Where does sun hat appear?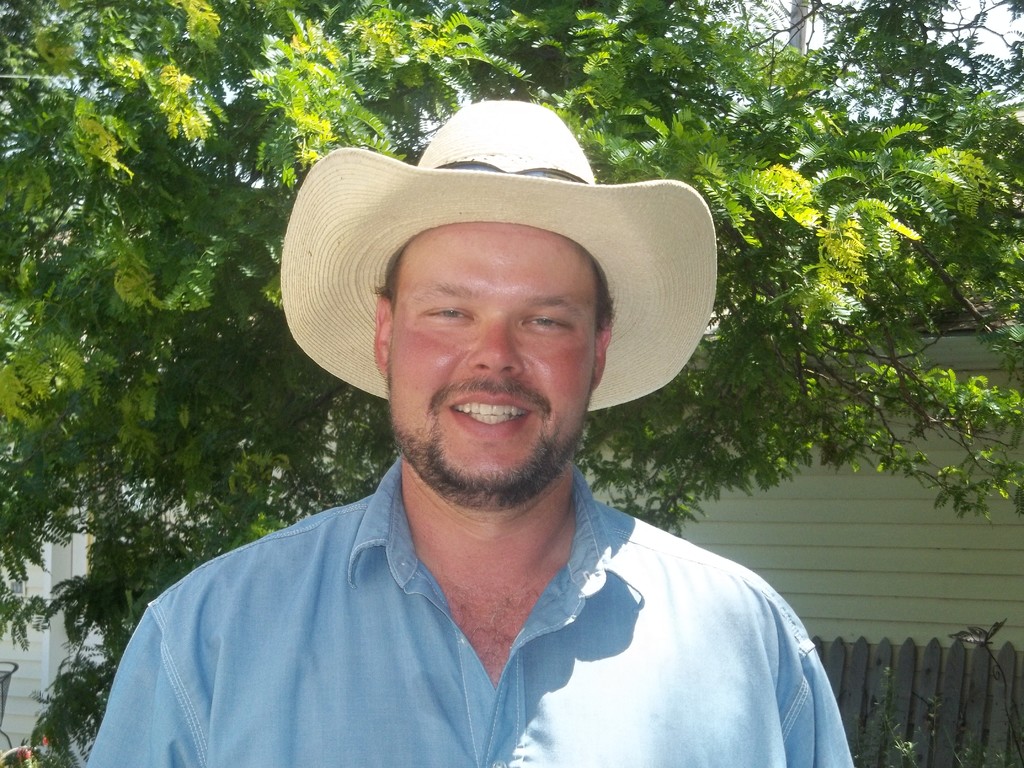
Appears at Rect(282, 100, 721, 415).
